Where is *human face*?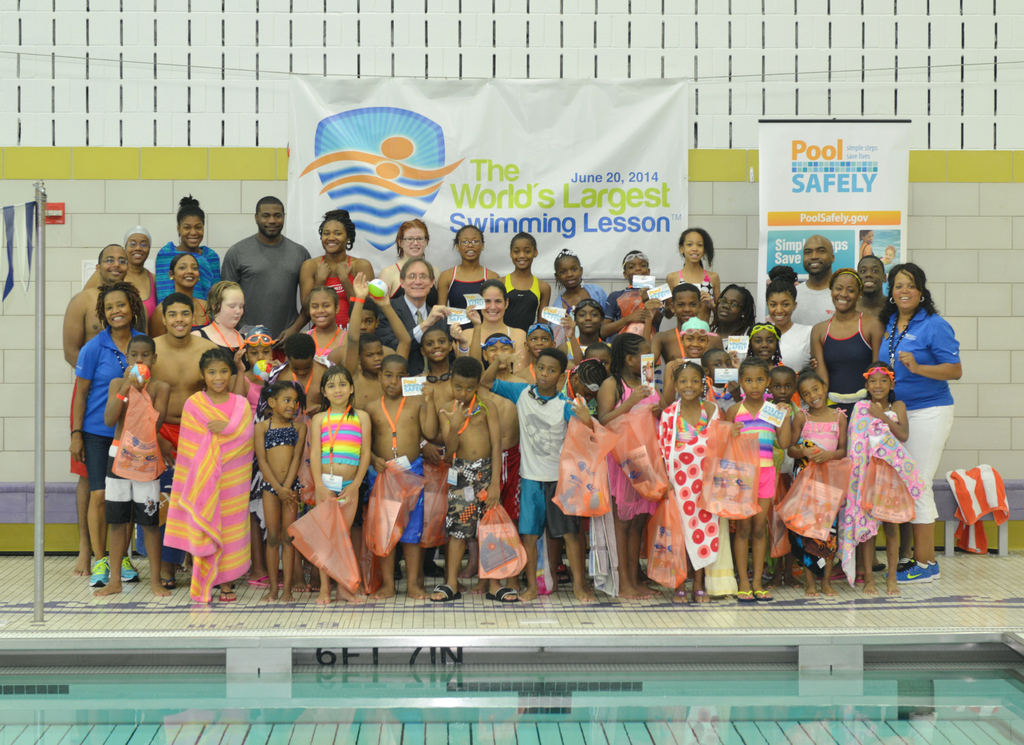
676,363,701,398.
